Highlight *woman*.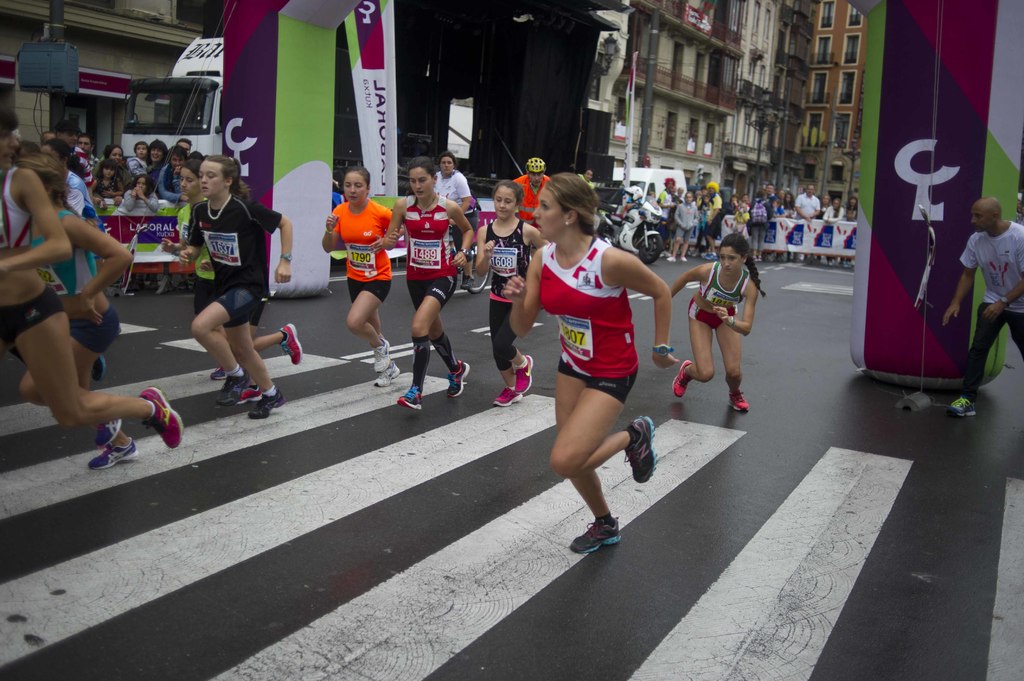
Highlighted region: bbox(90, 143, 138, 198).
